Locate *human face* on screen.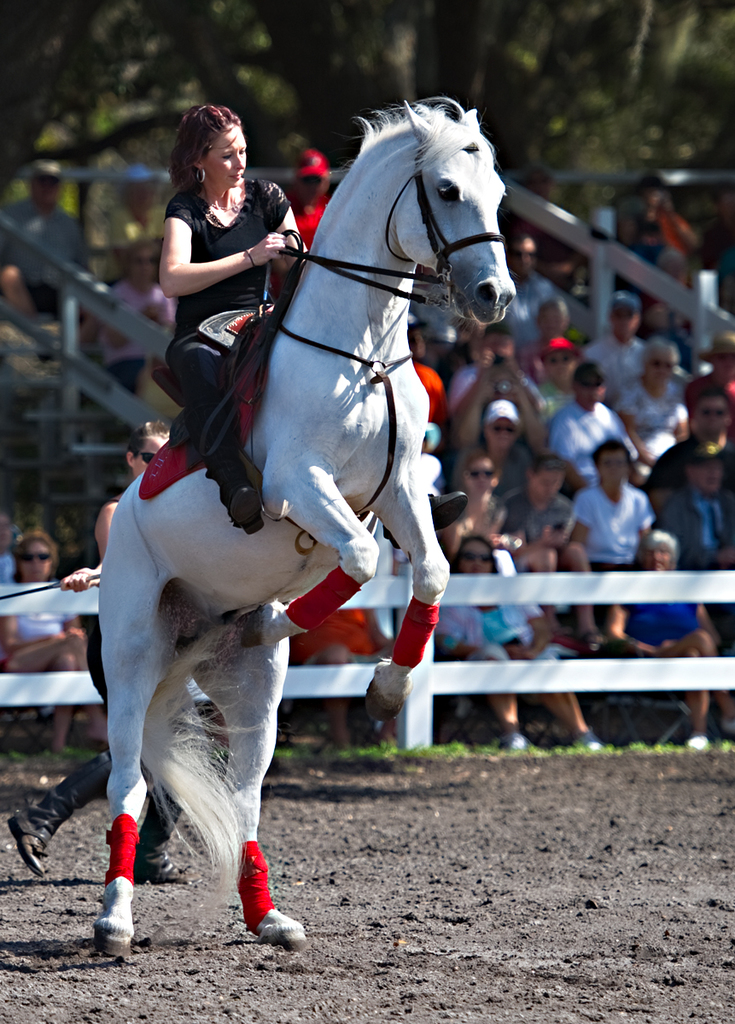
On screen at (left=15, top=539, right=53, bottom=582).
